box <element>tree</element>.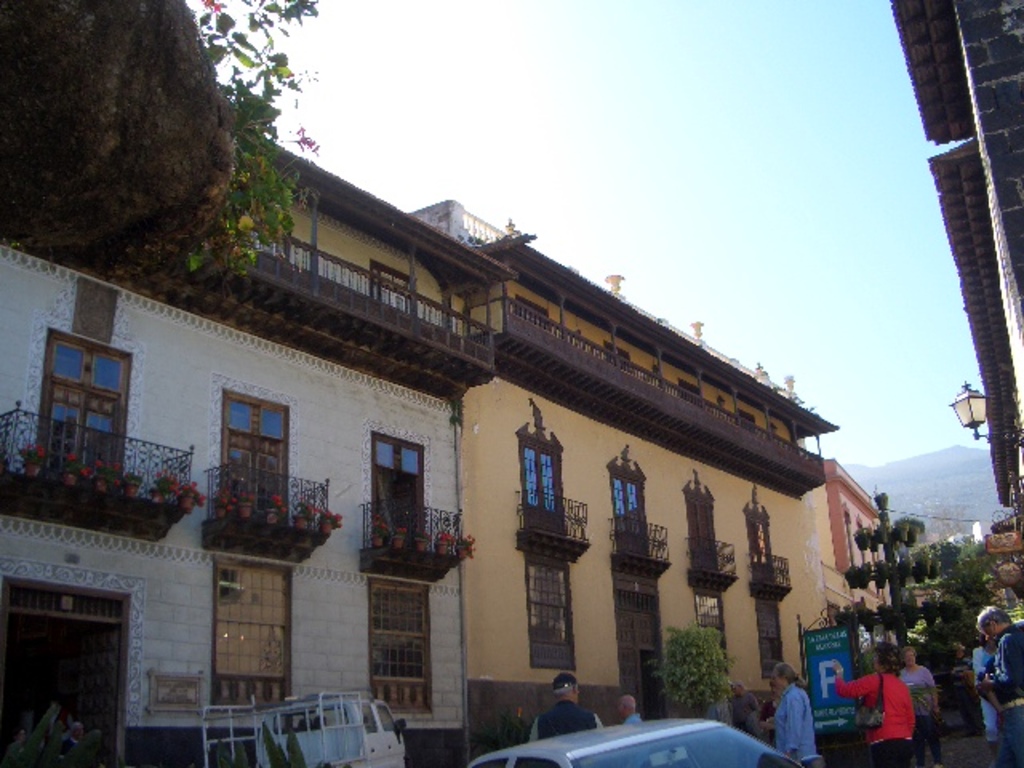
654, 632, 744, 715.
